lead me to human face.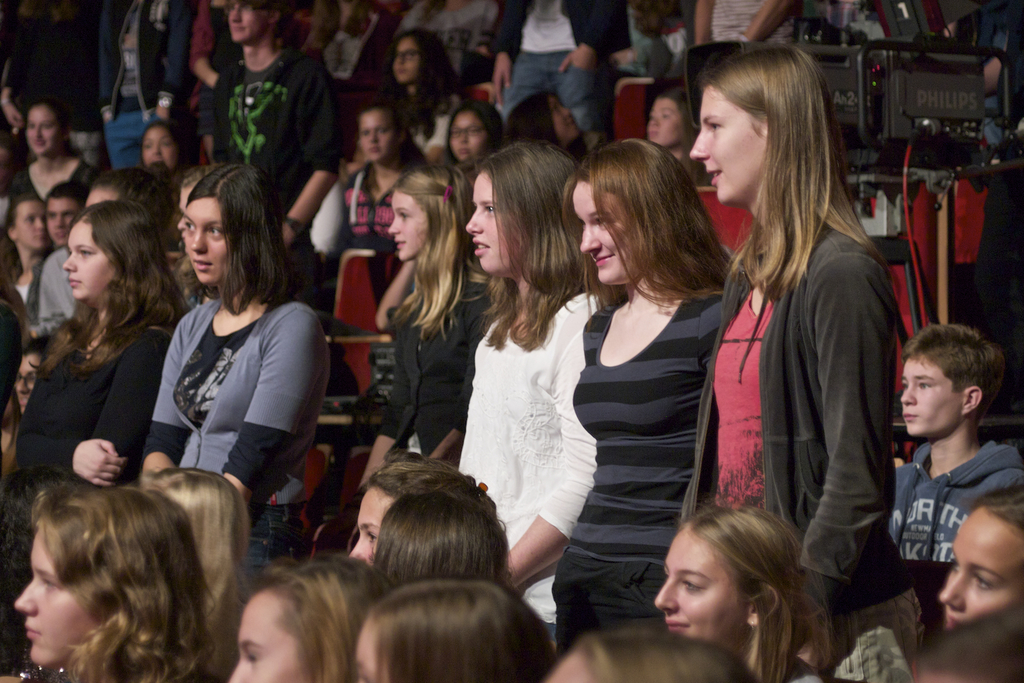
Lead to {"left": 16, "top": 352, "right": 40, "bottom": 413}.
